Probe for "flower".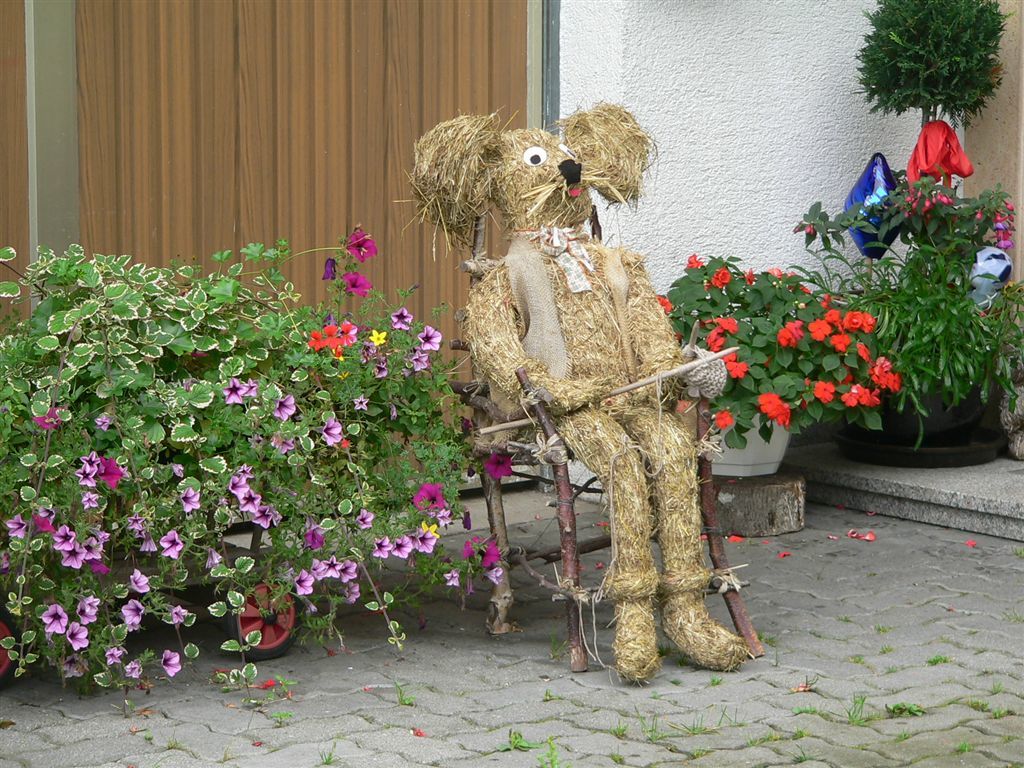
Probe result: box=[874, 352, 899, 389].
